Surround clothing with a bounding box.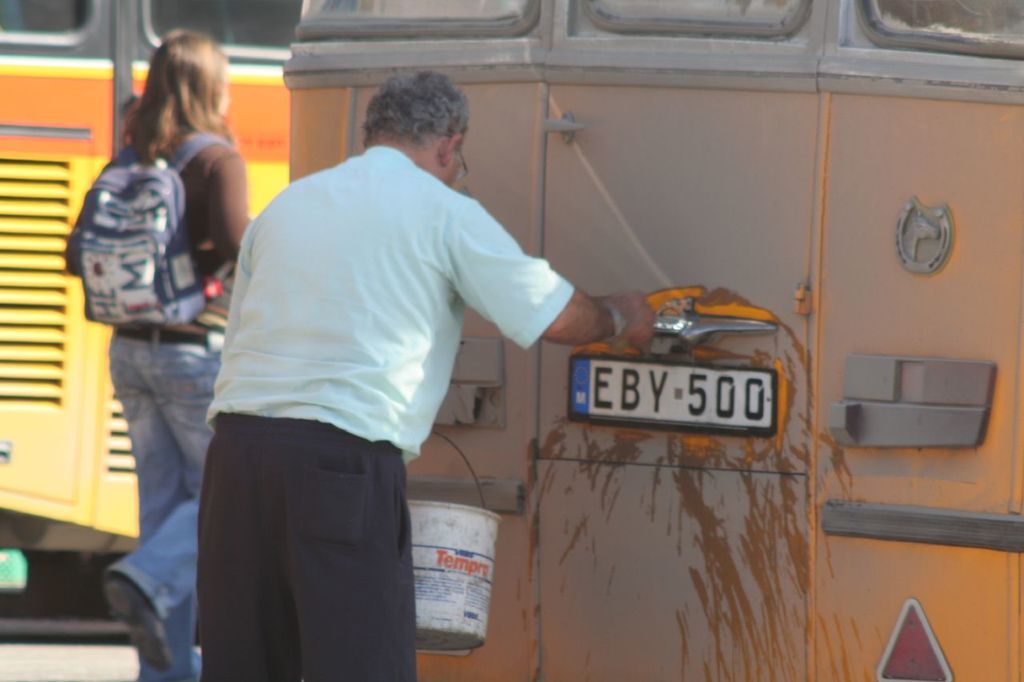
(x1=170, y1=99, x2=598, y2=617).
